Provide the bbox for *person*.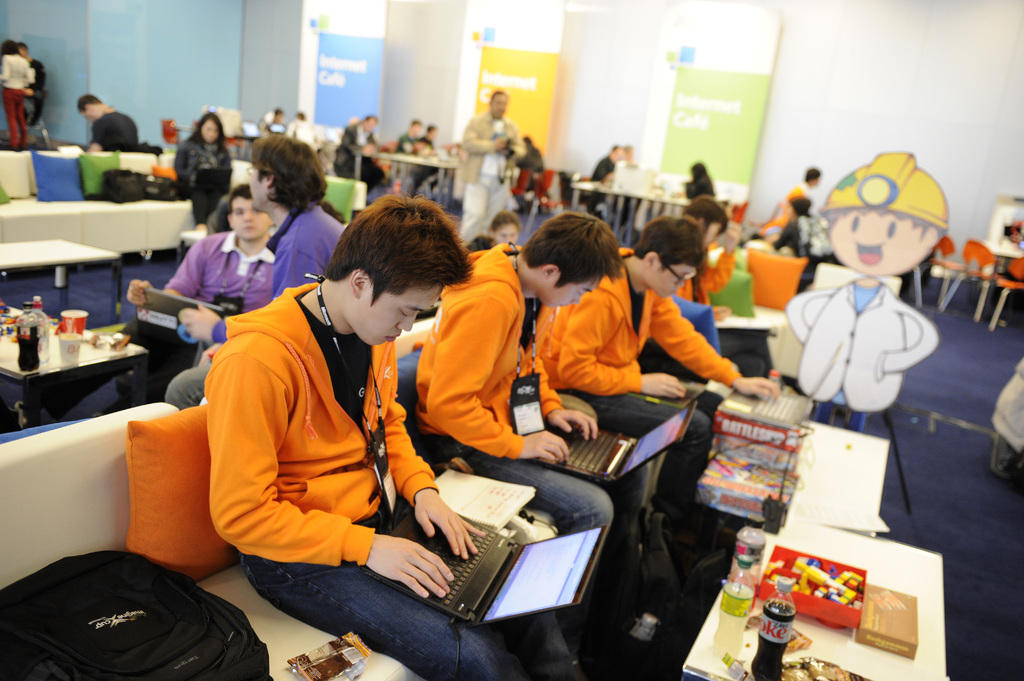
[x1=457, y1=88, x2=521, y2=253].
